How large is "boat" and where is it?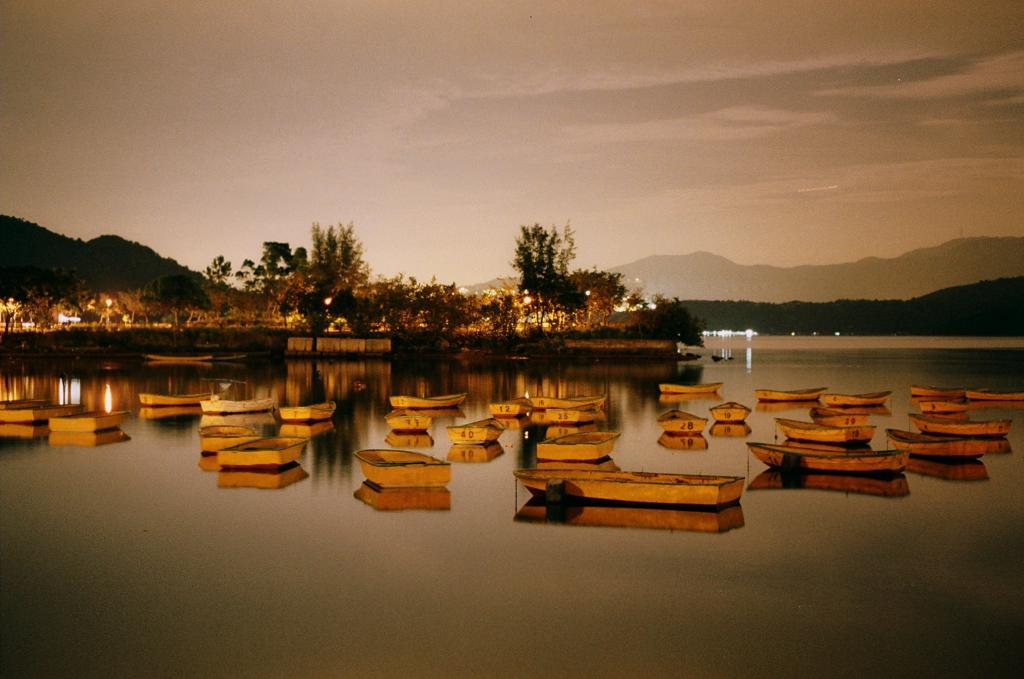
Bounding box: [974,381,1023,408].
